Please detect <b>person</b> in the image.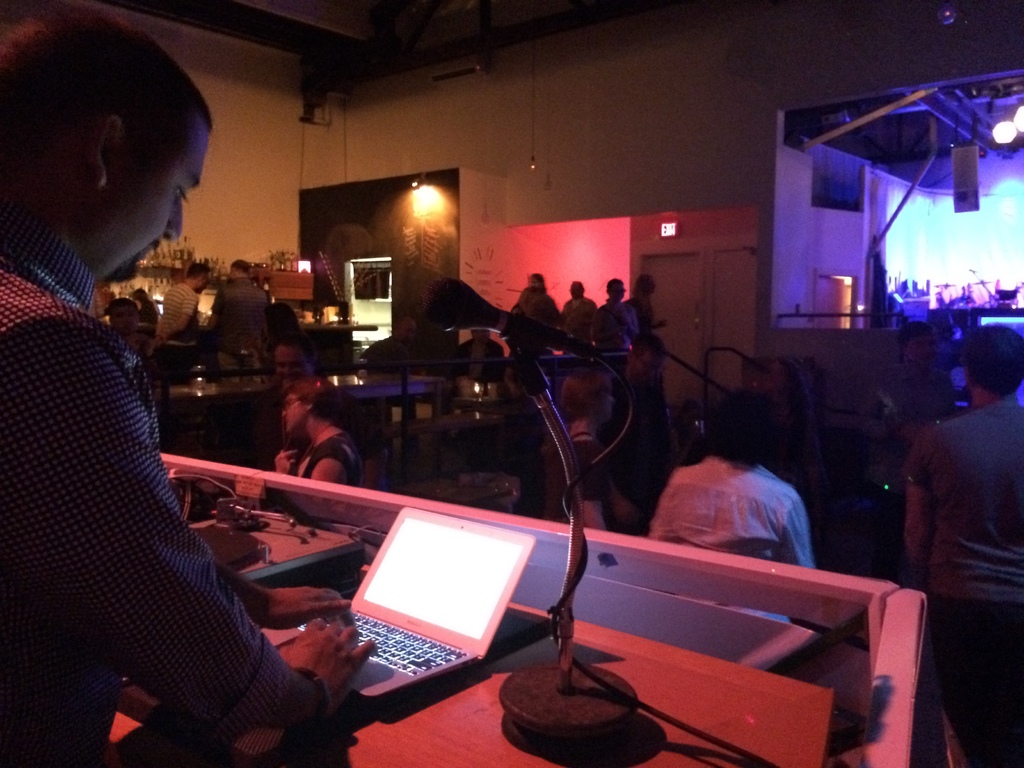
(207, 259, 275, 368).
